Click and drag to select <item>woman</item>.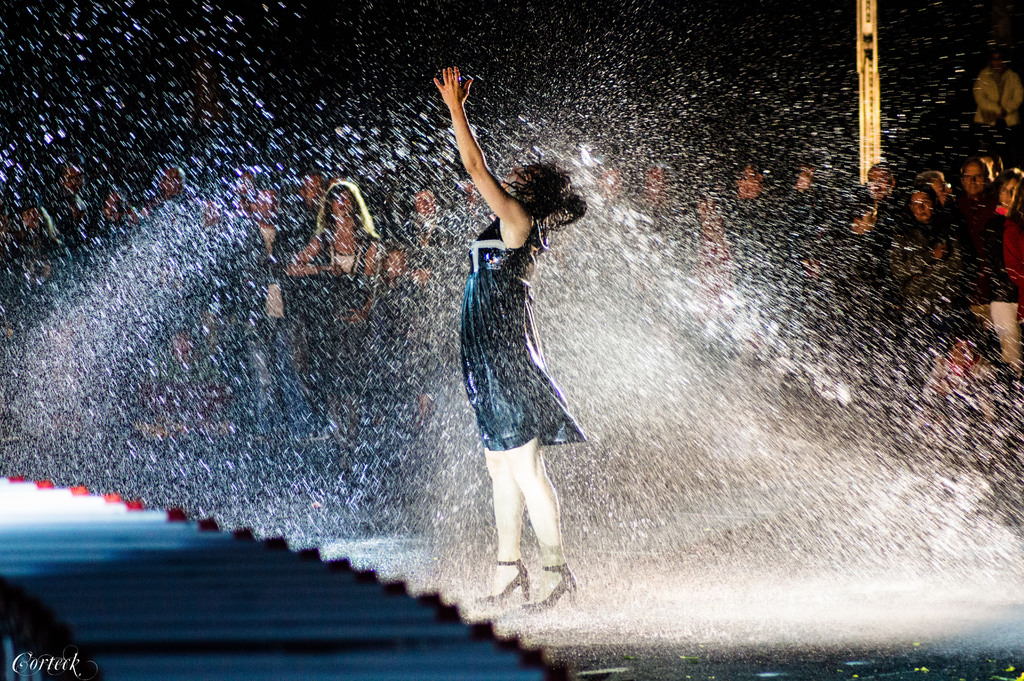
Selection: [435,69,595,573].
